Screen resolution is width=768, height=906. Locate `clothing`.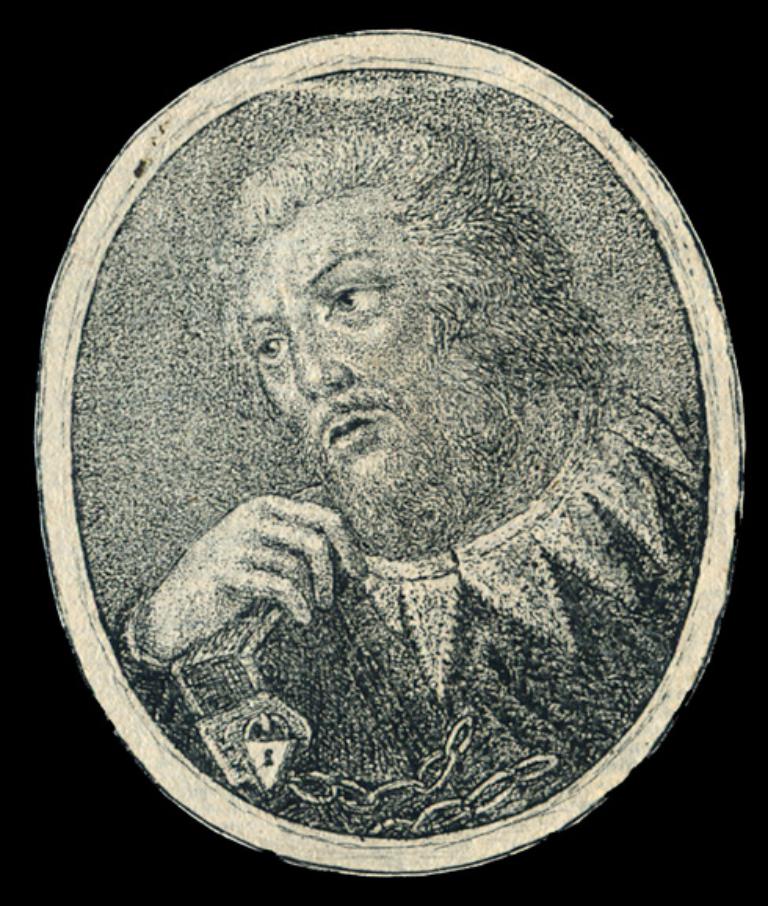
(left=116, top=397, right=705, bottom=839).
